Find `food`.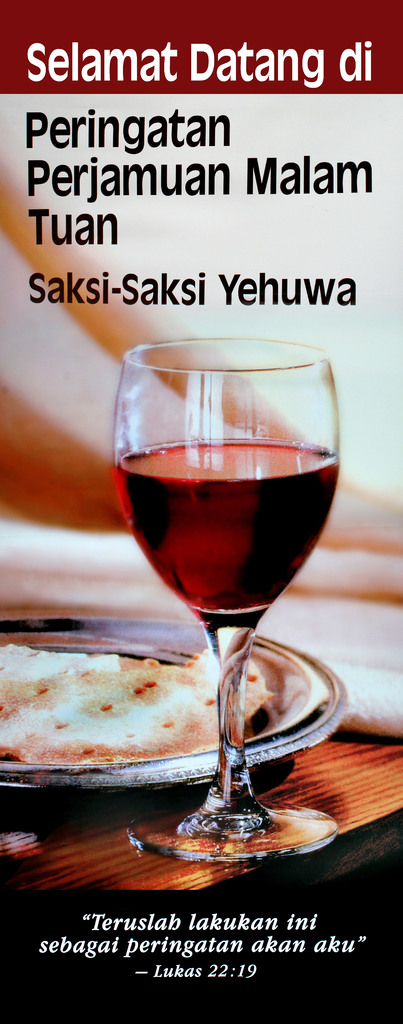
[23, 634, 200, 778].
